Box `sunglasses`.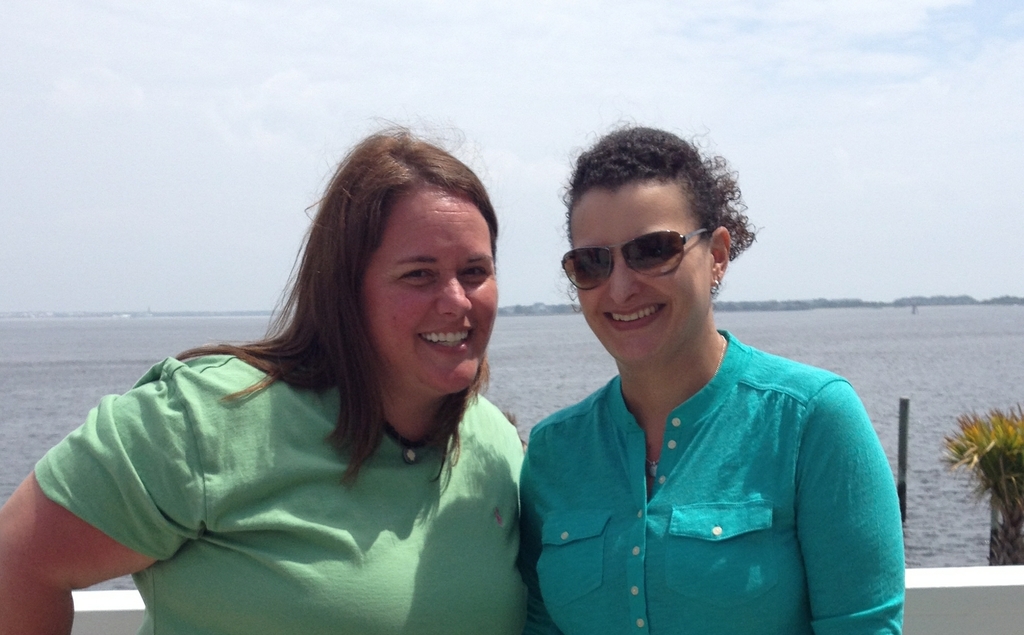
561/230/712/292.
